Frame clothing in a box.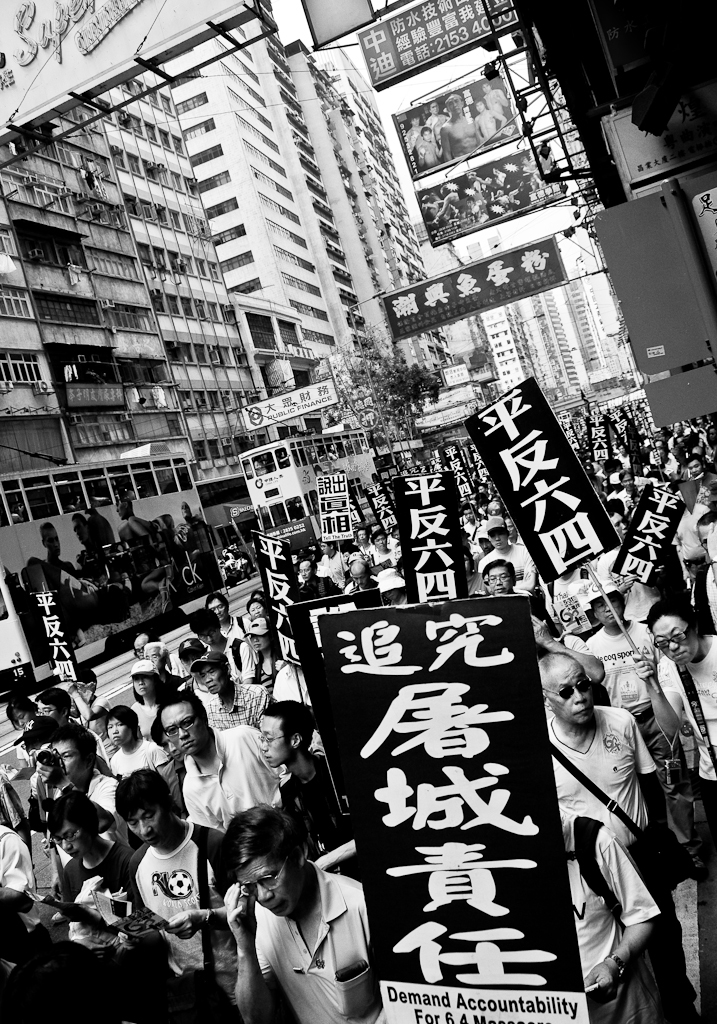
BBox(133, 693, 171, 741).
